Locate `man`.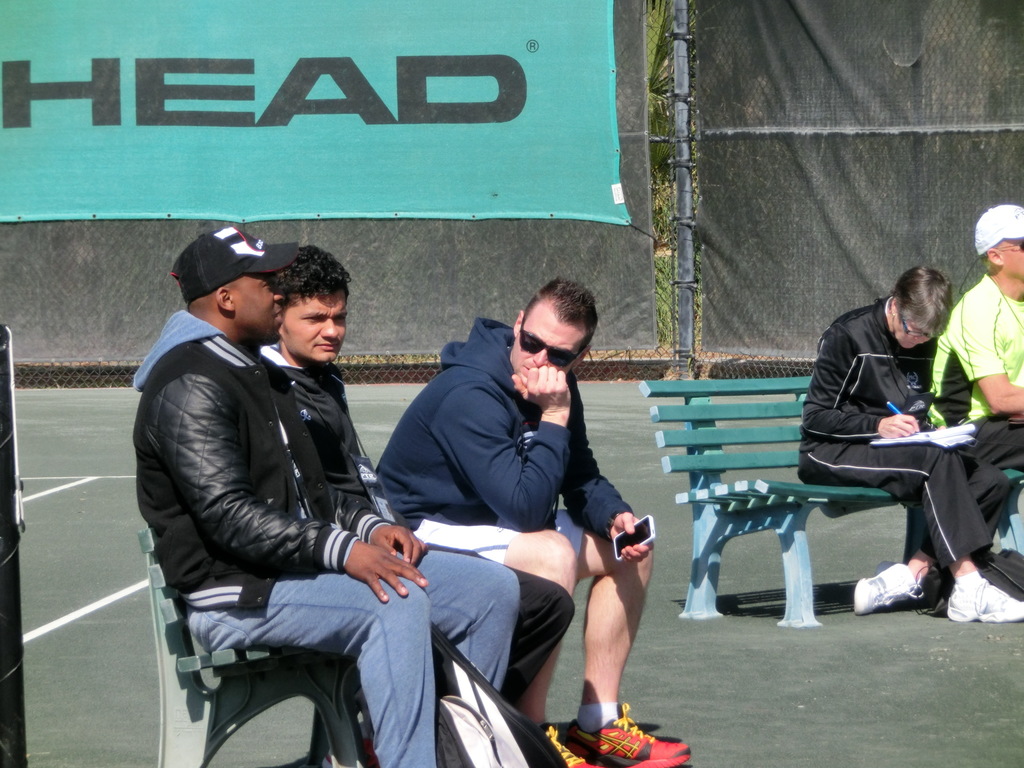
Bounding box: l=800, t=266, r=1023, b=624.
